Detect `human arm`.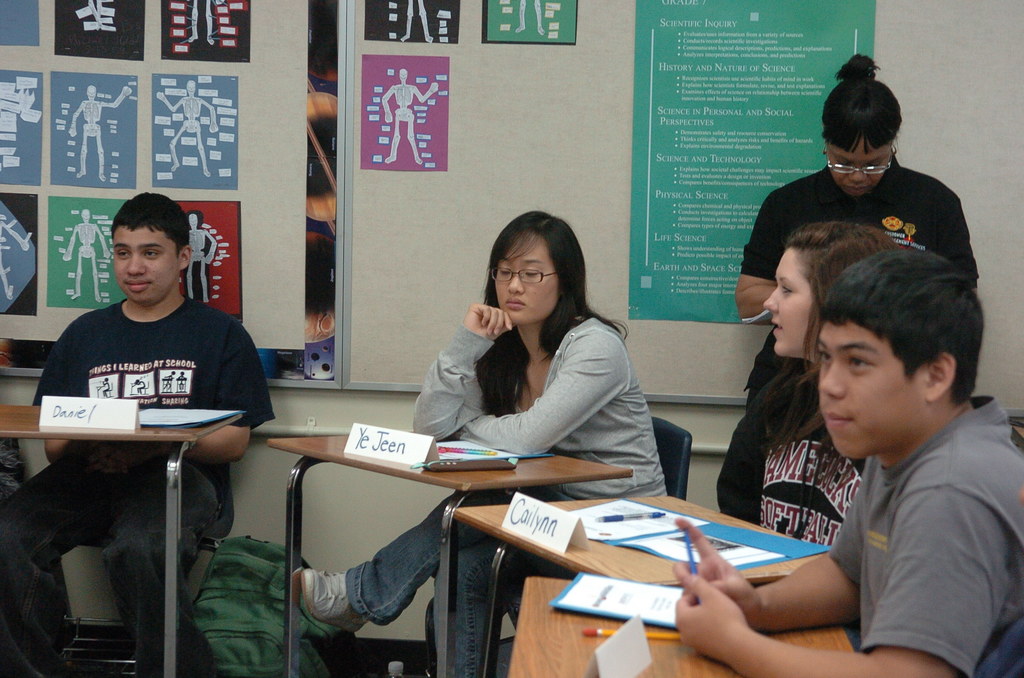
Detected at box=[196, 227, 207, 260].
